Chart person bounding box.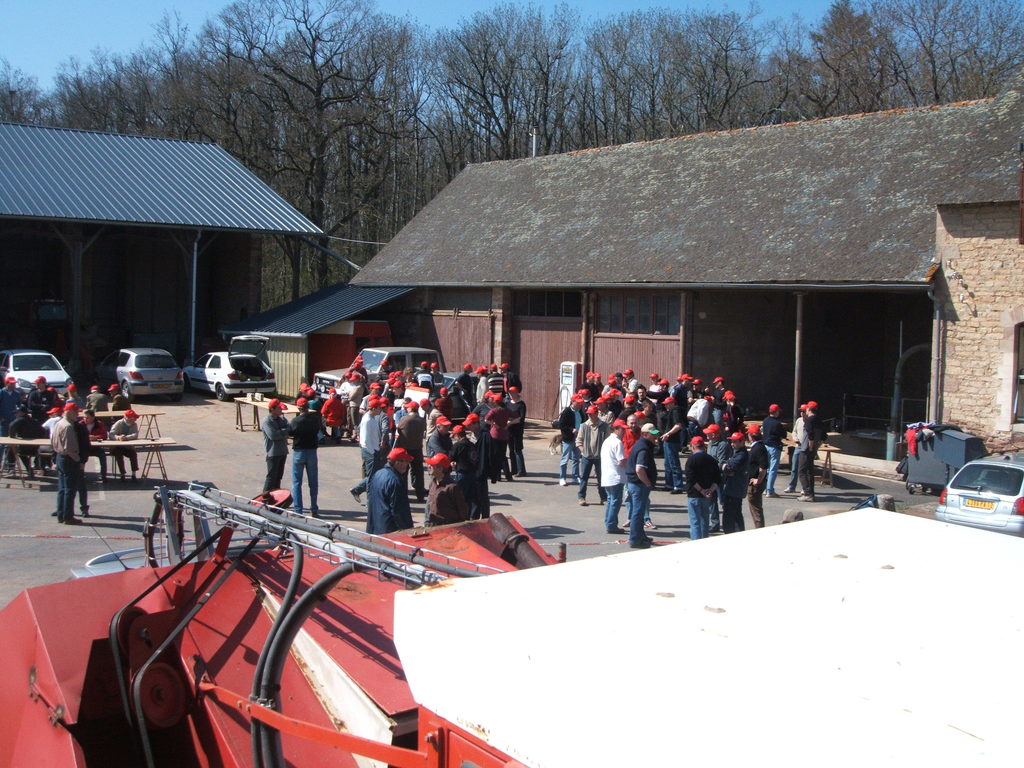
Charted: <bbox>80, 410, 108, 481</bbox>.
